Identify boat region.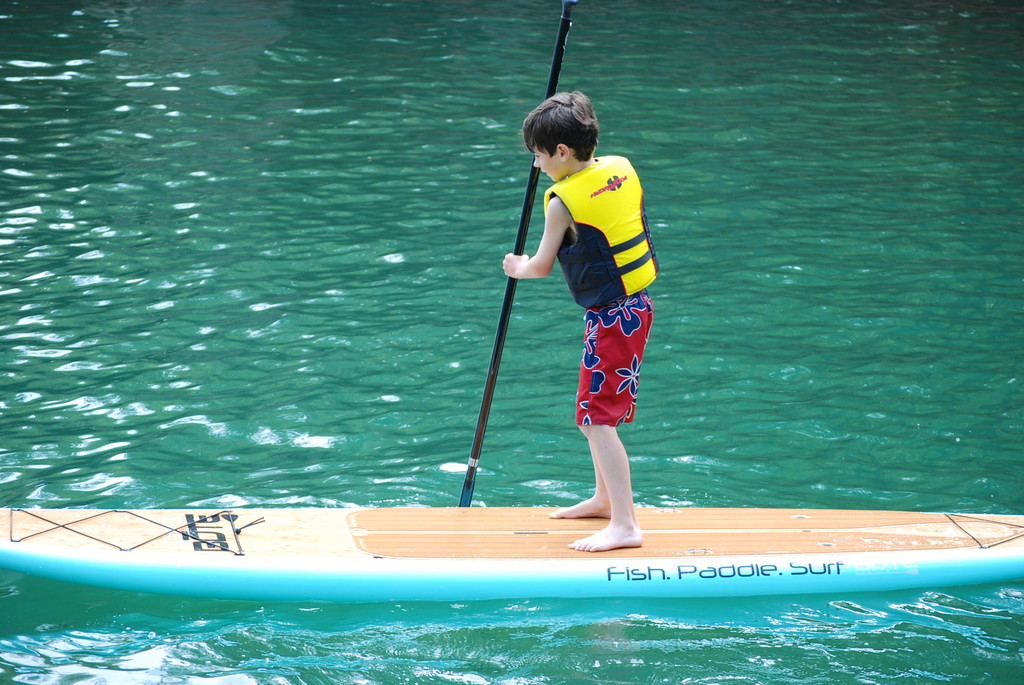
Region: 31 421 846 603.
